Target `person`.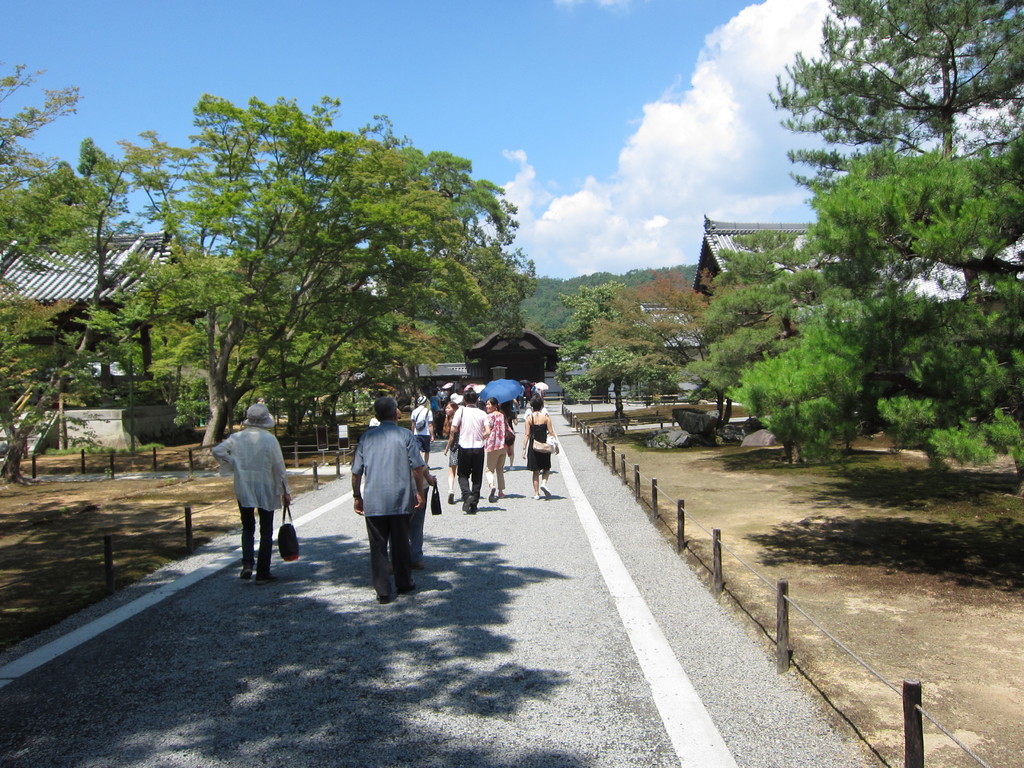
Target region: bbox=[350, 389, 424, 595].
